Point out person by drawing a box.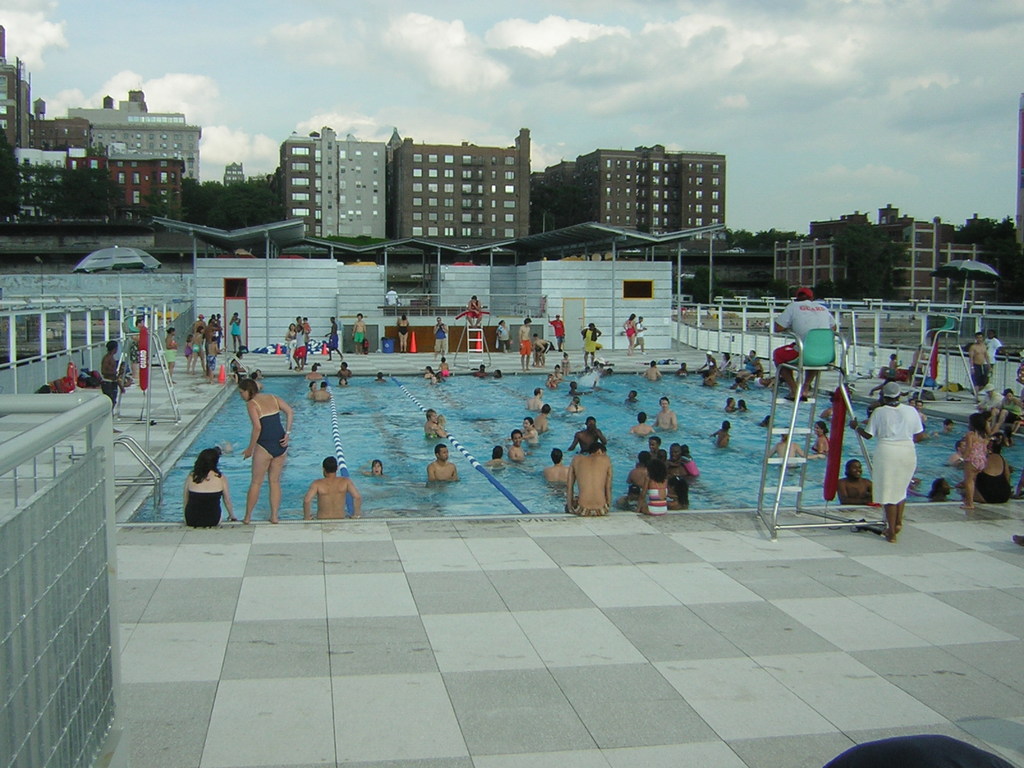
select_region(427, 443, 459, 479).
